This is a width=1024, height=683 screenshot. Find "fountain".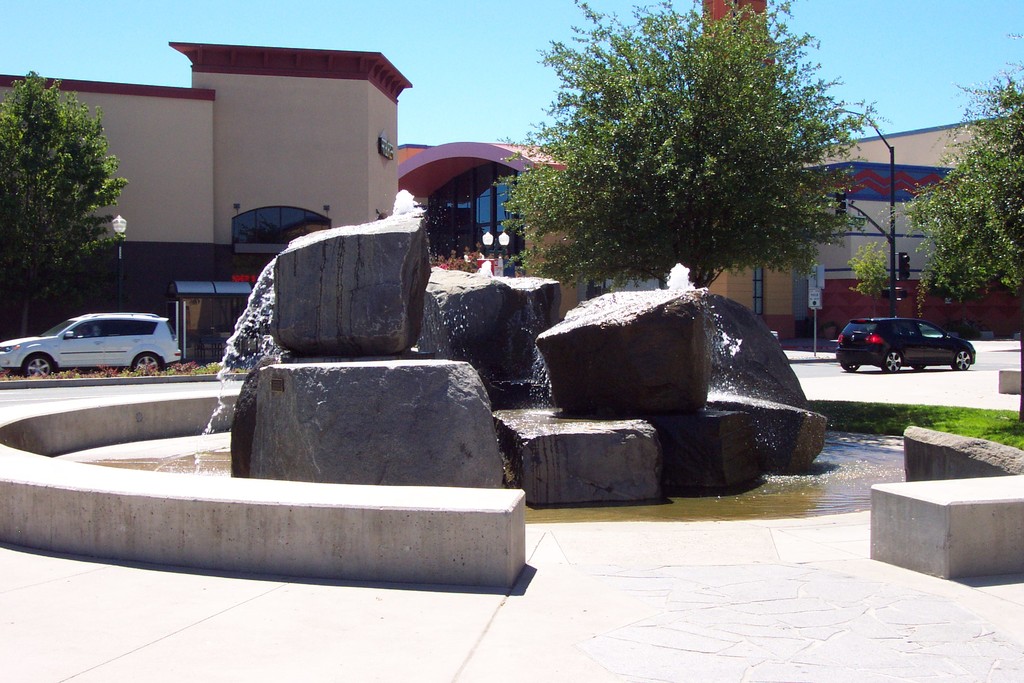
Bounding box: rect(0, 185, 1023, 585).
